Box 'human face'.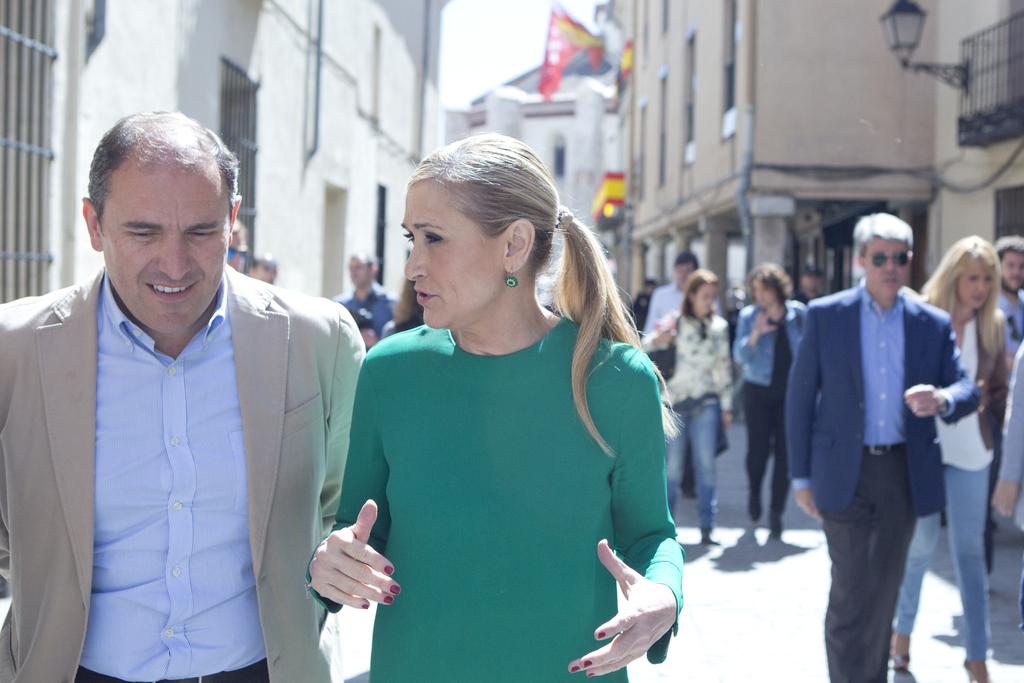
box=[1002, 249, 1023, 292].
